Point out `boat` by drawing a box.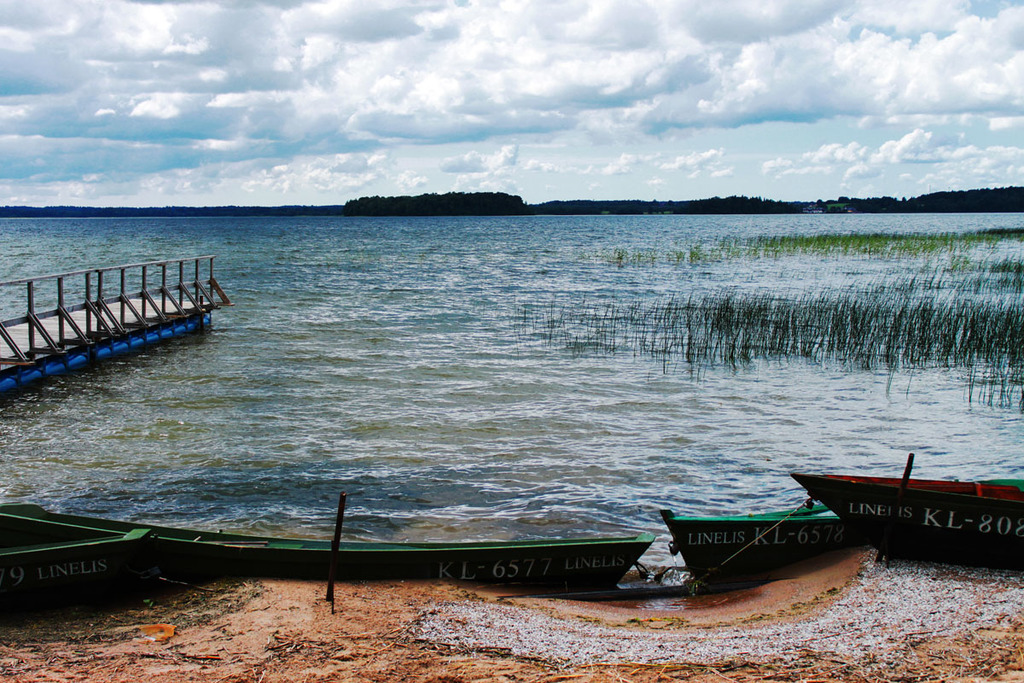
x1=769, y1=456, x2=1021, y2=559.
